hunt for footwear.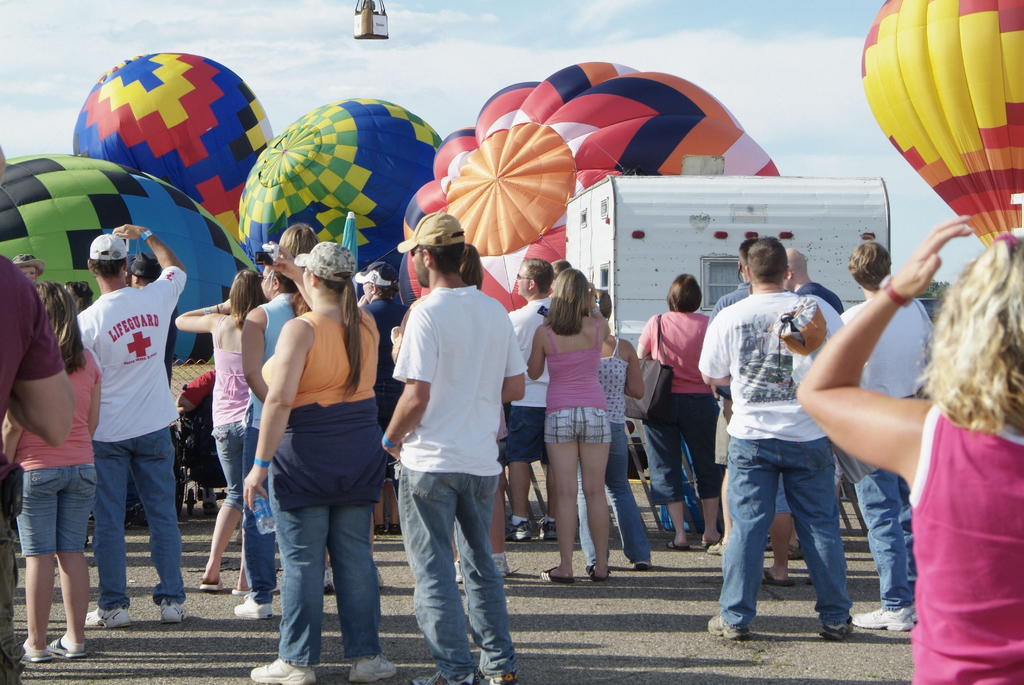
Hunted down at [482,668,518,684].
